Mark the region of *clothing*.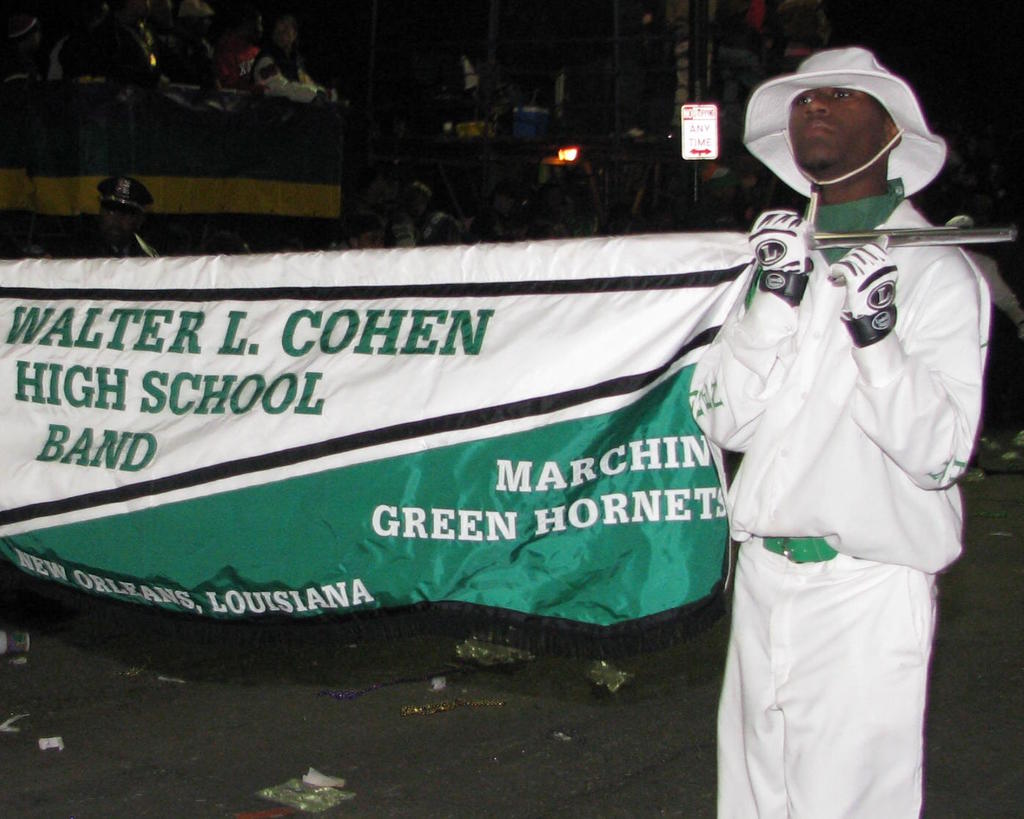
Region: 210,32,262,84.
